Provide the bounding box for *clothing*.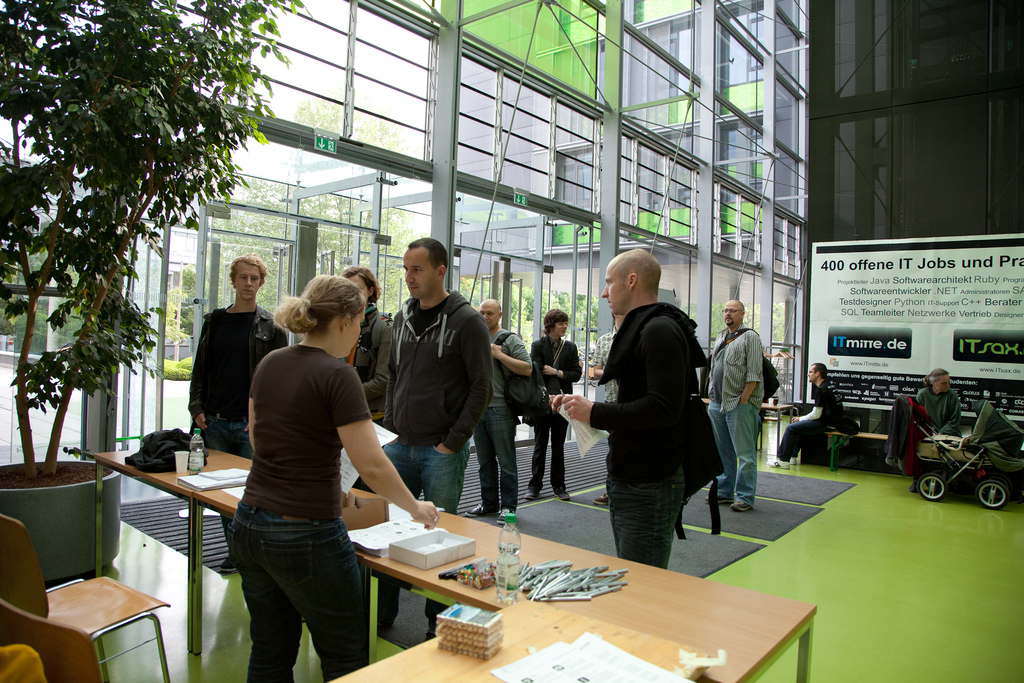
box=[711, 320, 765, 506].
